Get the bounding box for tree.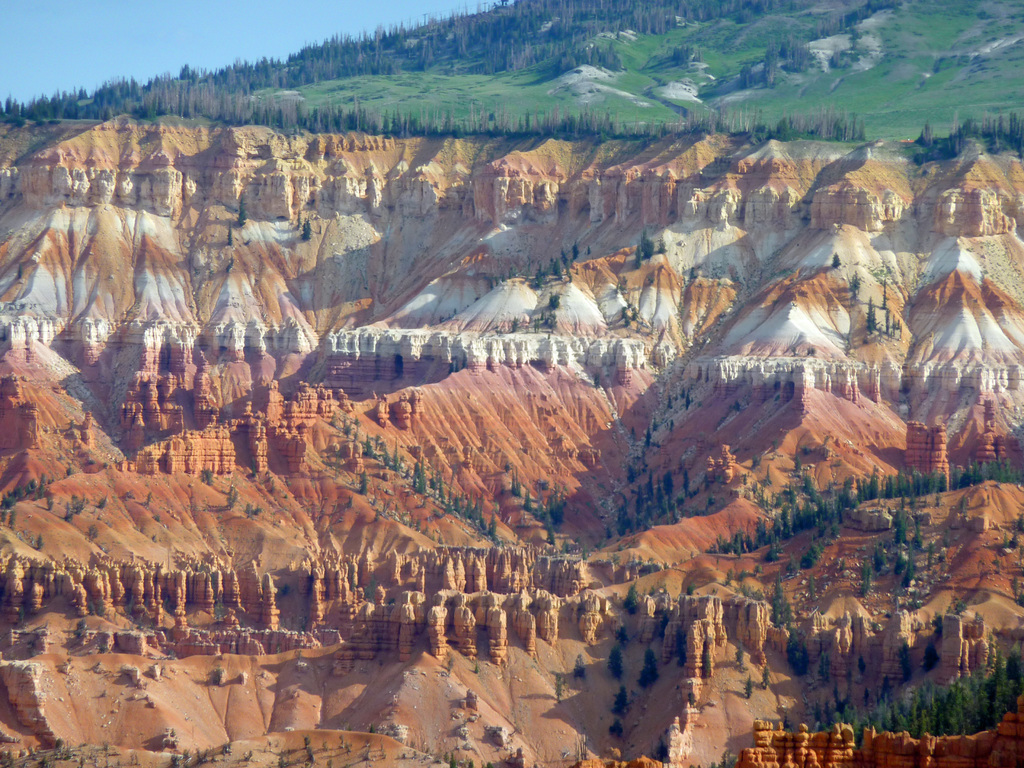
<bbox>854, 300, 880, 334</bbox>.
